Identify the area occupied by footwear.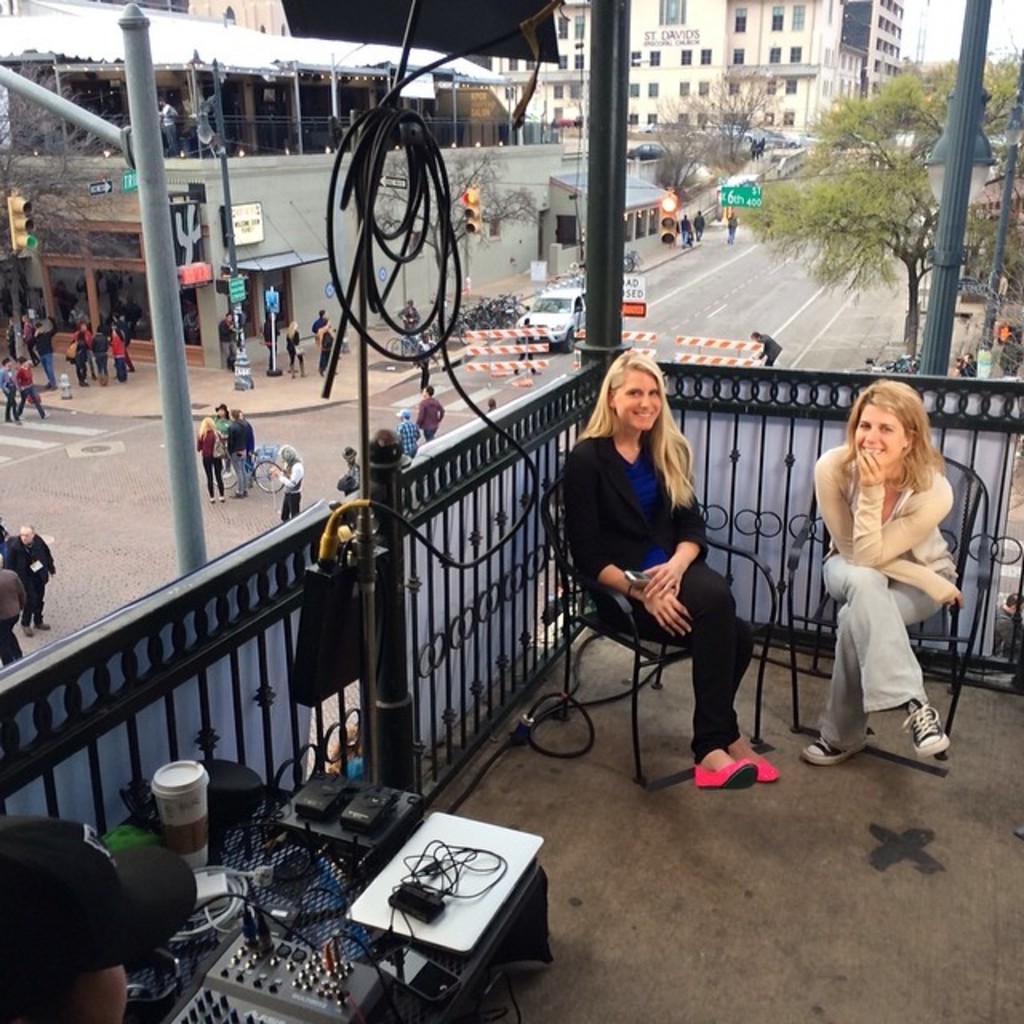
Area: {"x1": 698, "y1": 760, "x2": 755, "y2": 790}.
